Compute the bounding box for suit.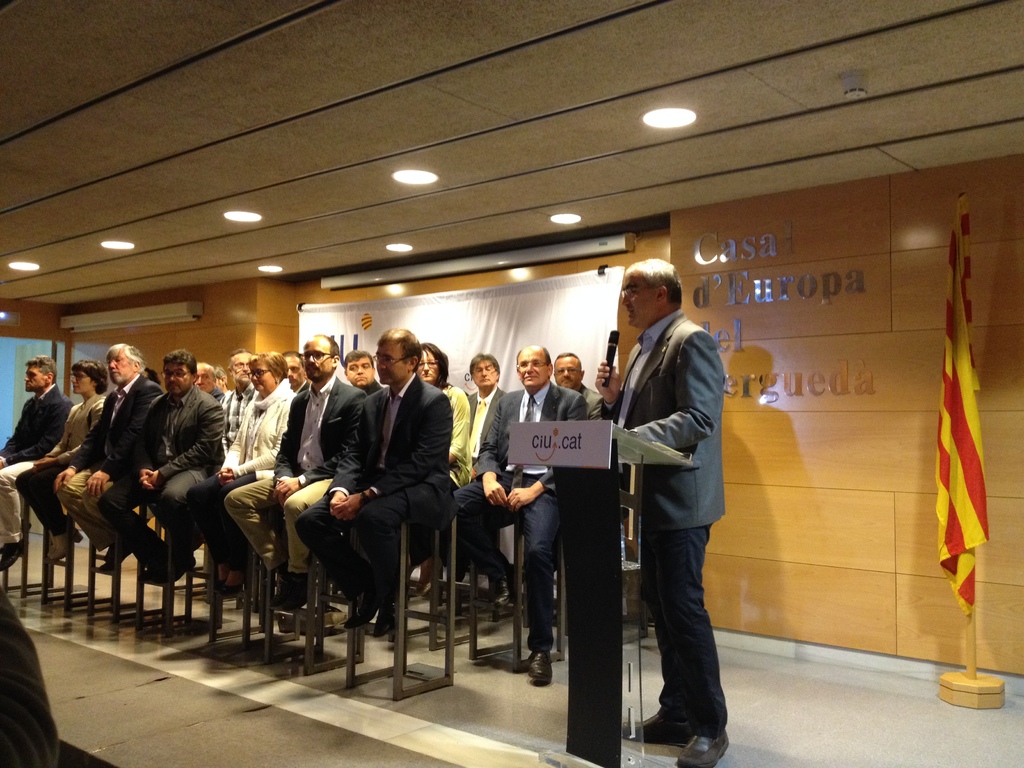
<box>0,385,74,556</box>.
